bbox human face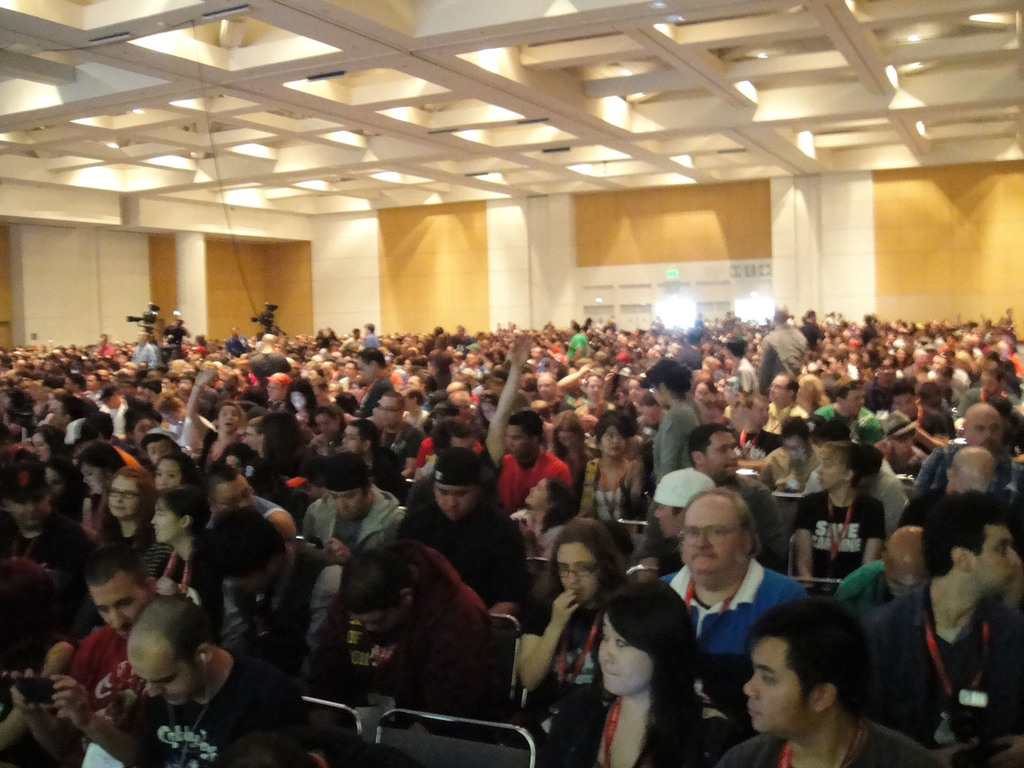
(507, 426, 528, 454)
